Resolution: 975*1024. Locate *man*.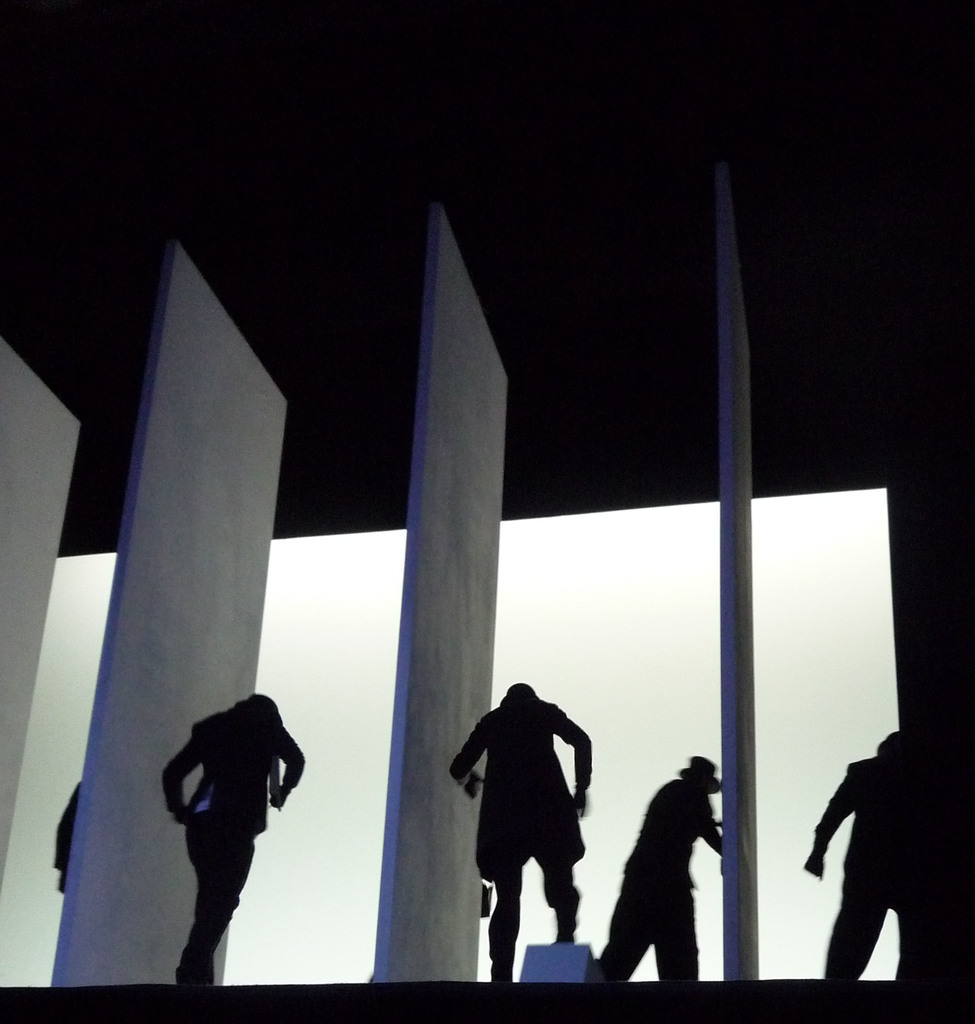
bbox(460, 678, 616, 981).
